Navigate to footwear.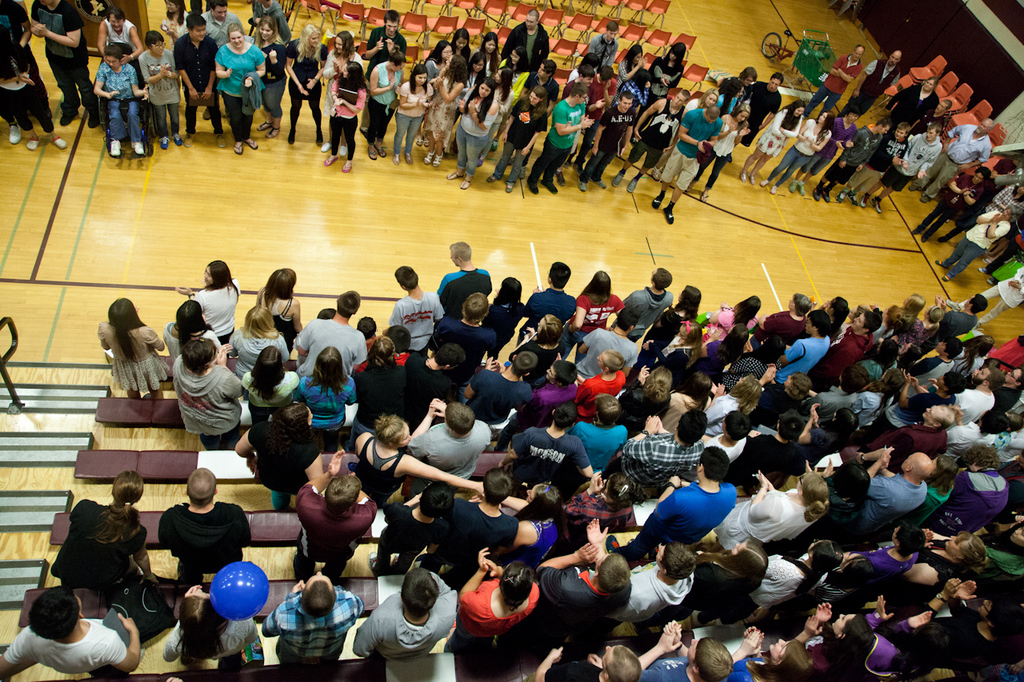
Navigation target: {"left": 557, "top": 167, "right": 565, "bottom": 185}.
